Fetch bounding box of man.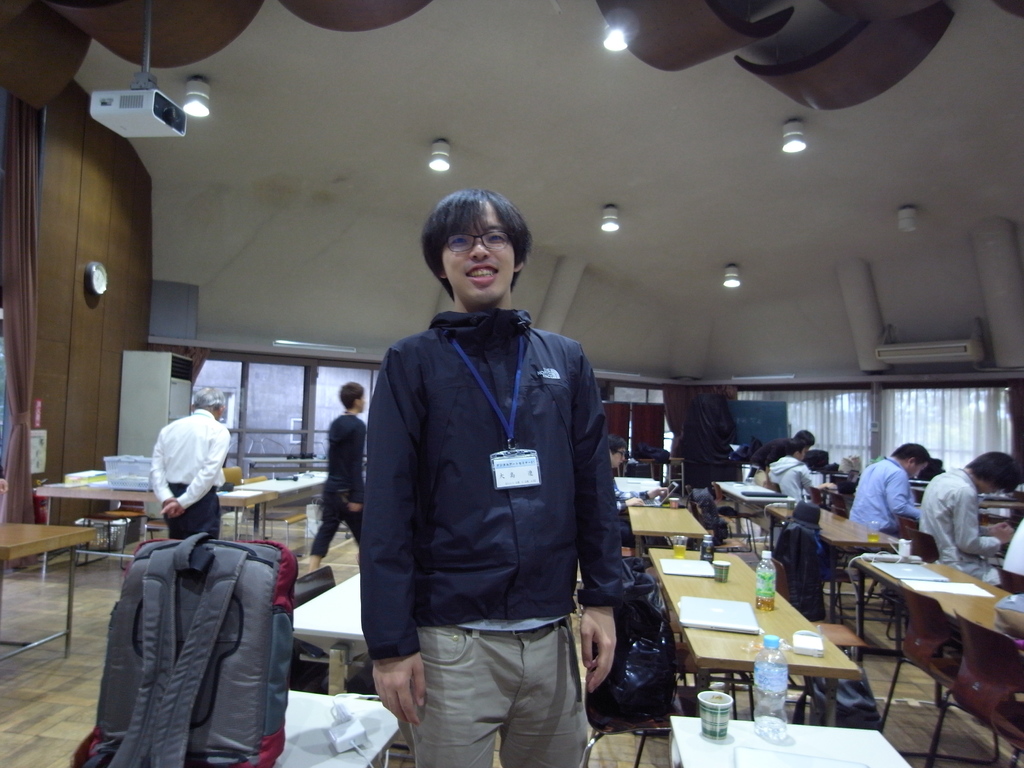
Bbox: Rect(851, 444, 936, 559).
